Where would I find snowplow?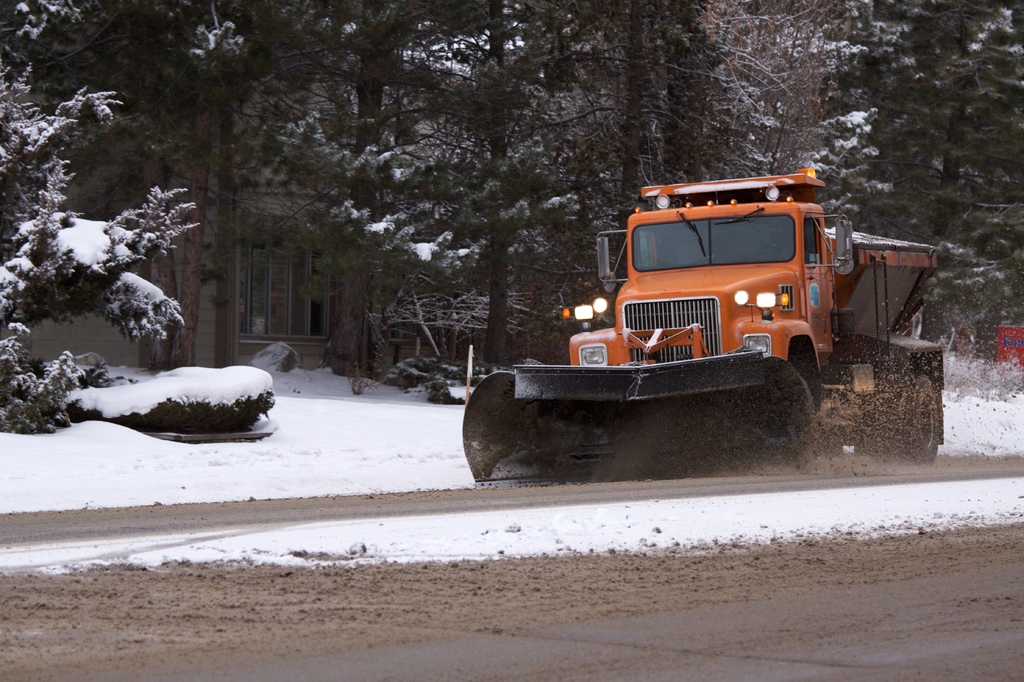
At bbox=[451, 167, 939, 492].
